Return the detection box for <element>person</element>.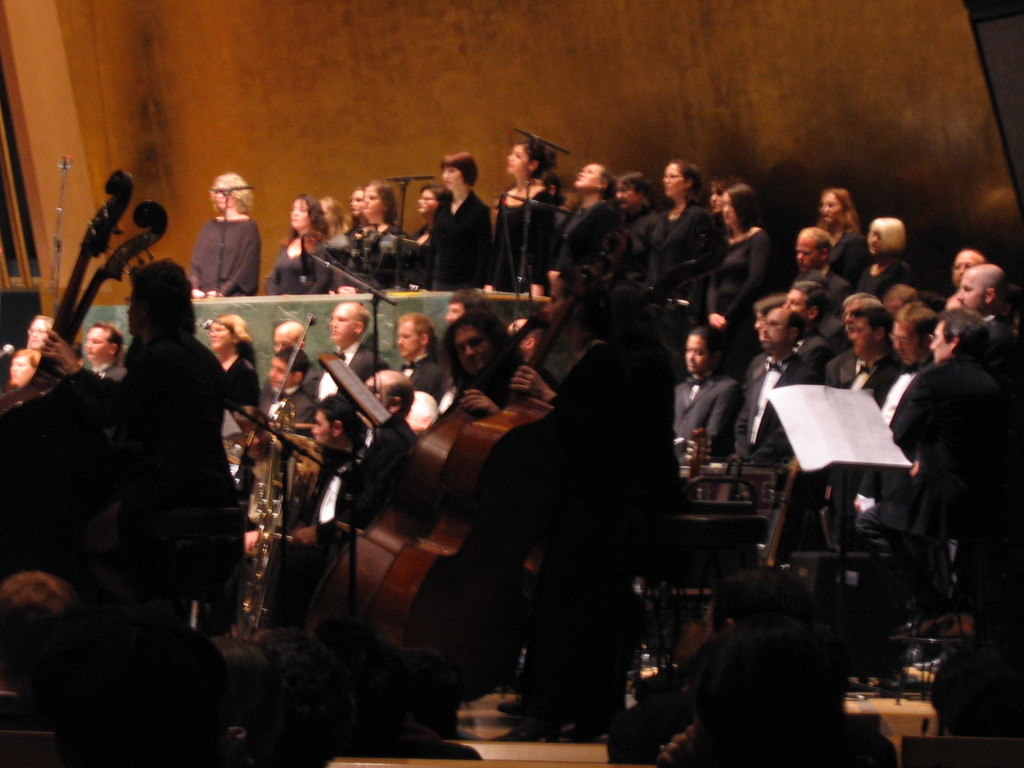
(808,184,867,262).
